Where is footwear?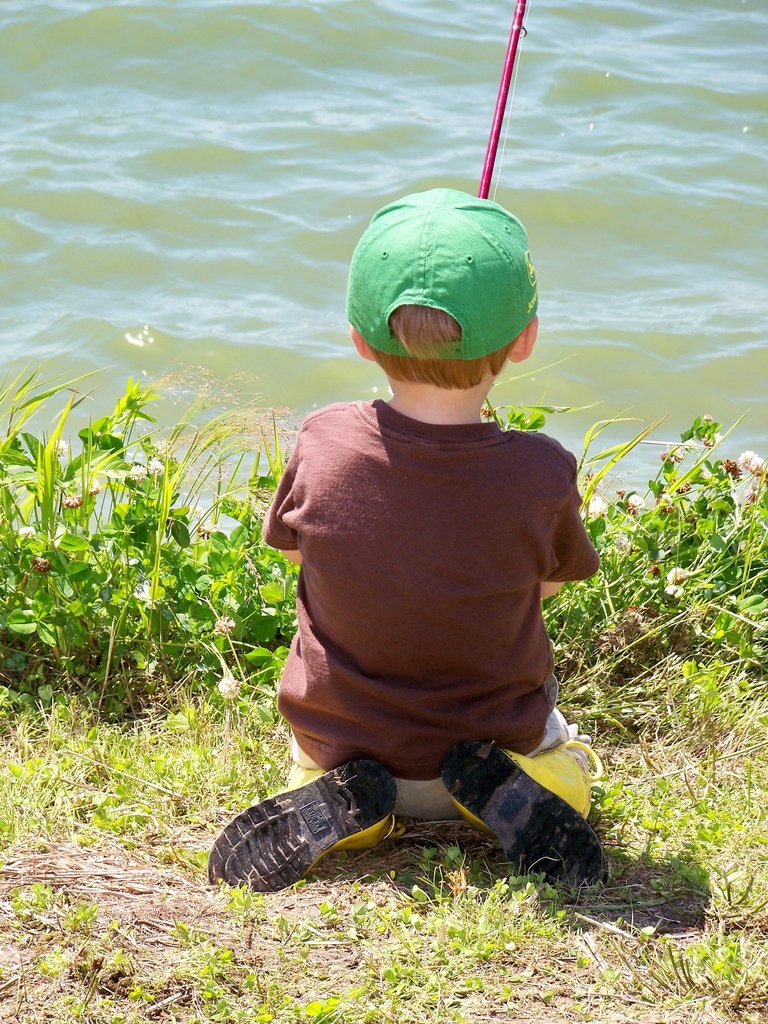
212/758/423/892.
